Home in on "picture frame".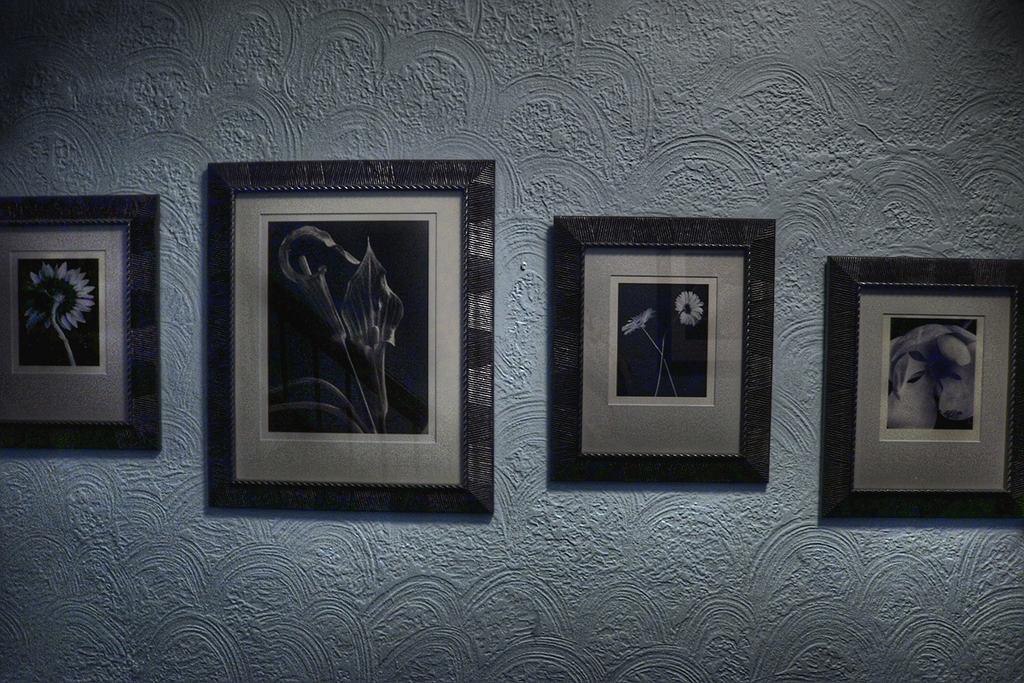
Homed in at [x1=544, y1=212, x2=774, y2=487].
